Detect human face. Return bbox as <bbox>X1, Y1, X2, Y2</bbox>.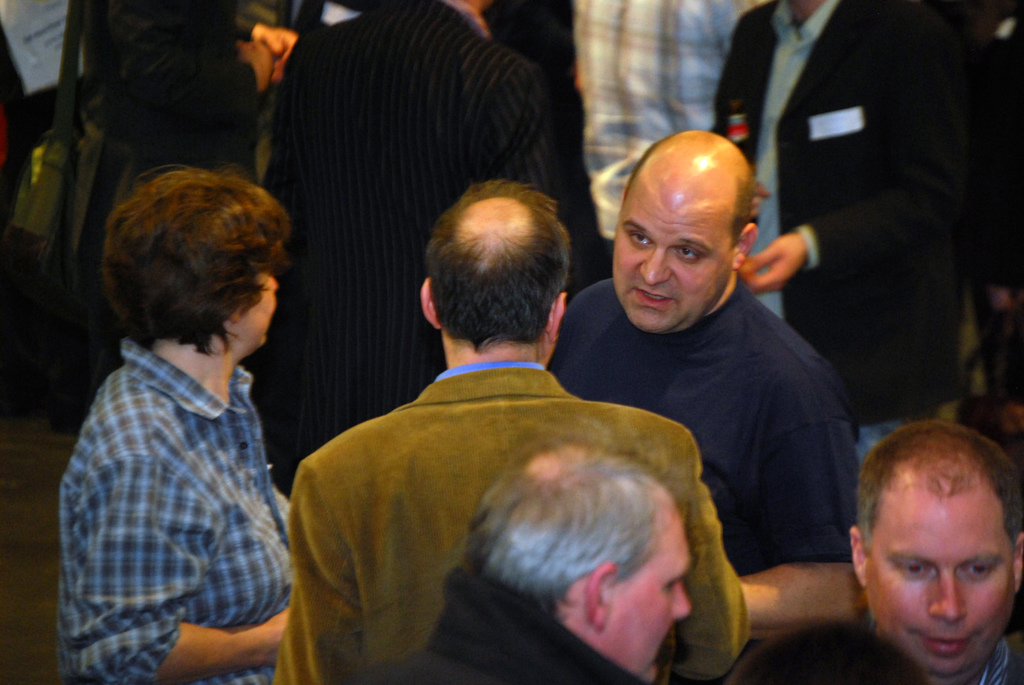
<bbox>609, 522, 689, 684</bbox>.
